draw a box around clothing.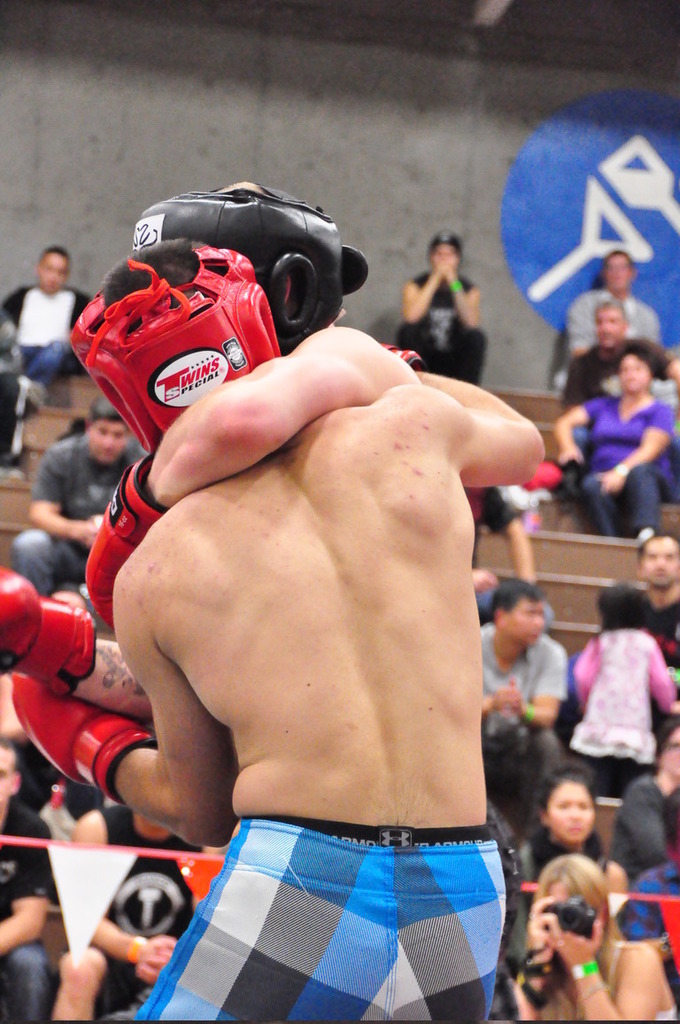
[left=139, top=813, right=504, bottom=1023].
